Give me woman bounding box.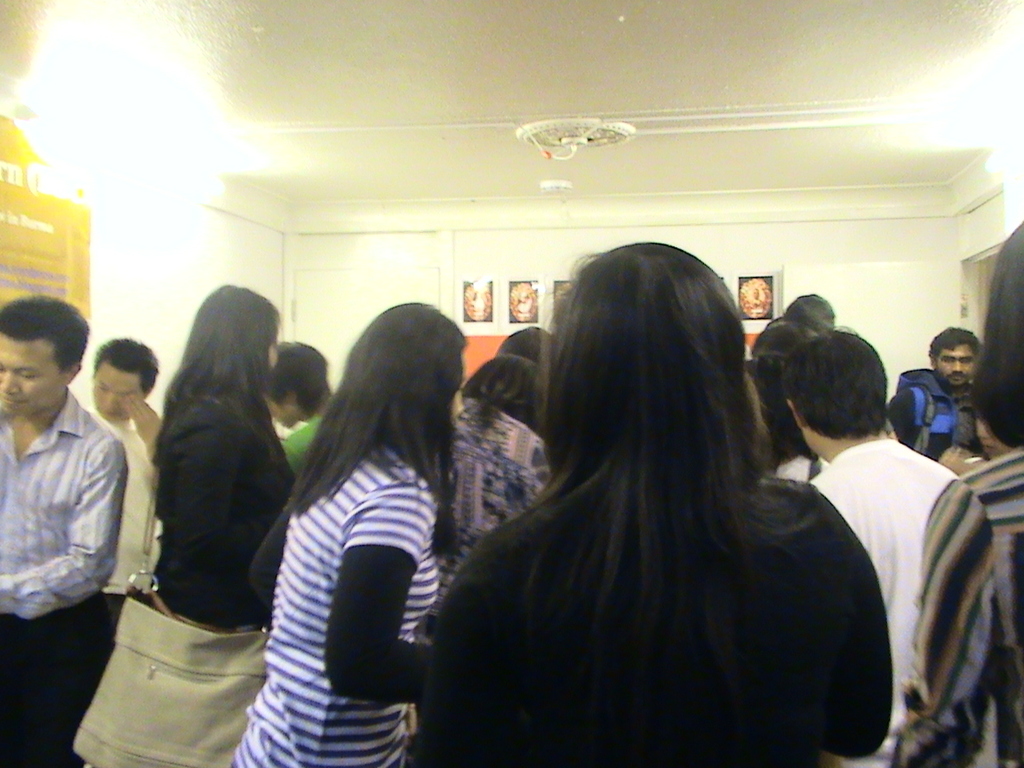
select_region(401, 233, 880, 767).
